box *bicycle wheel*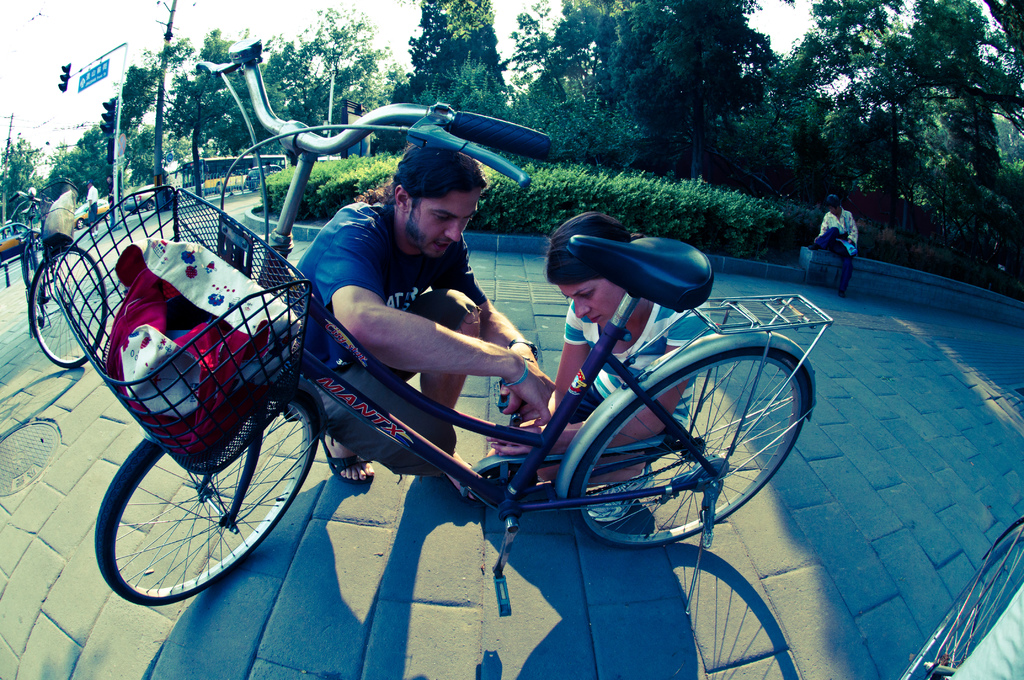
detection(28, 241, 108, 373)
